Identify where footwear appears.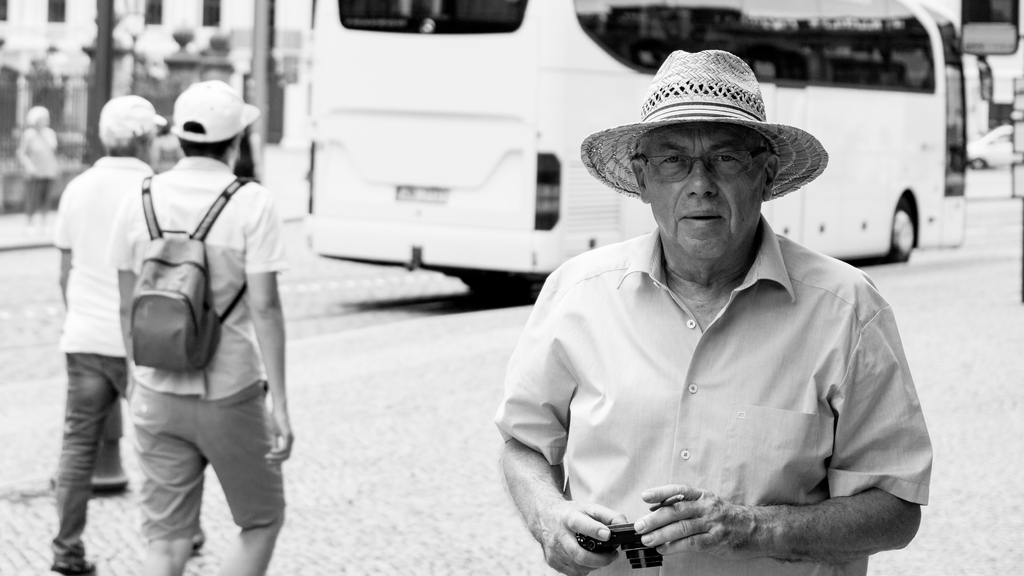
Appears at (47,555,98,575).
